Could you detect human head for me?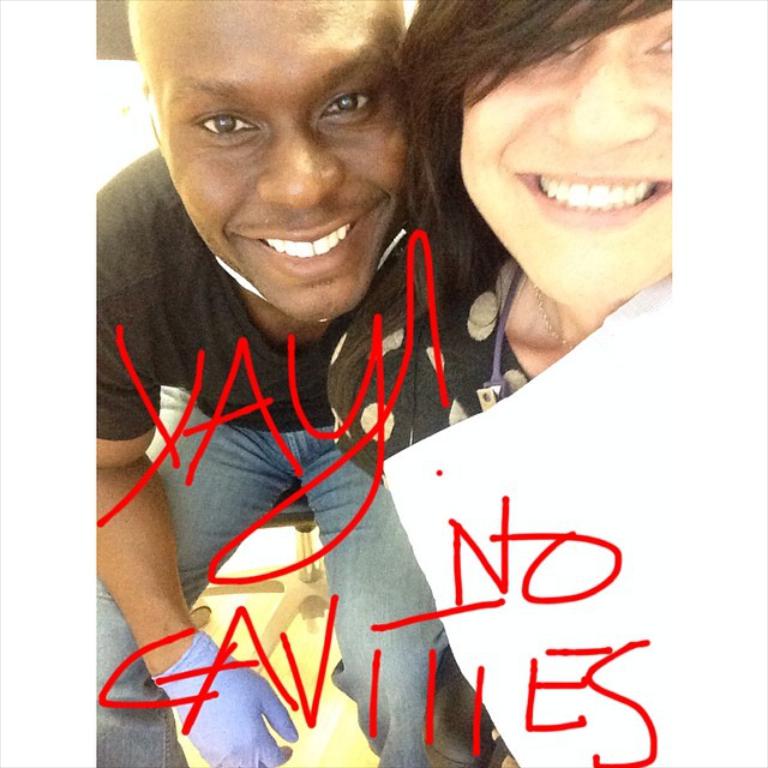
Detection result: detection(125, 0, 409, 313).
